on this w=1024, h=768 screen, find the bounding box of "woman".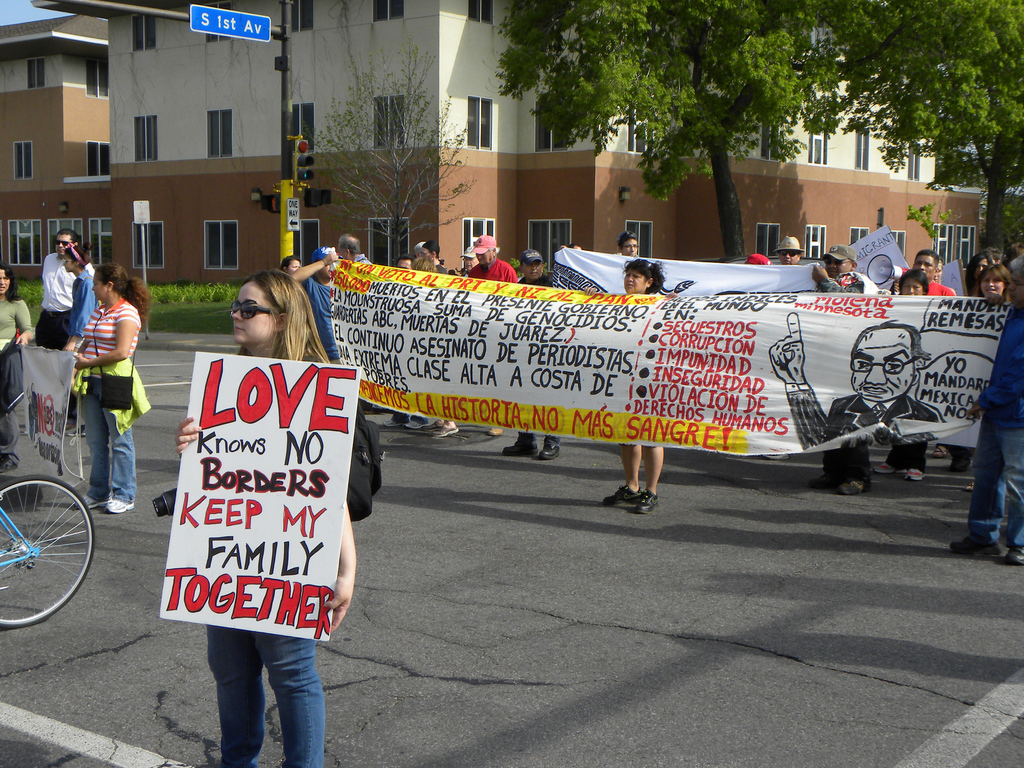
Bounding box: {"x1": 965, "y1": 250, "x2": 1000, "y2": 301}.
